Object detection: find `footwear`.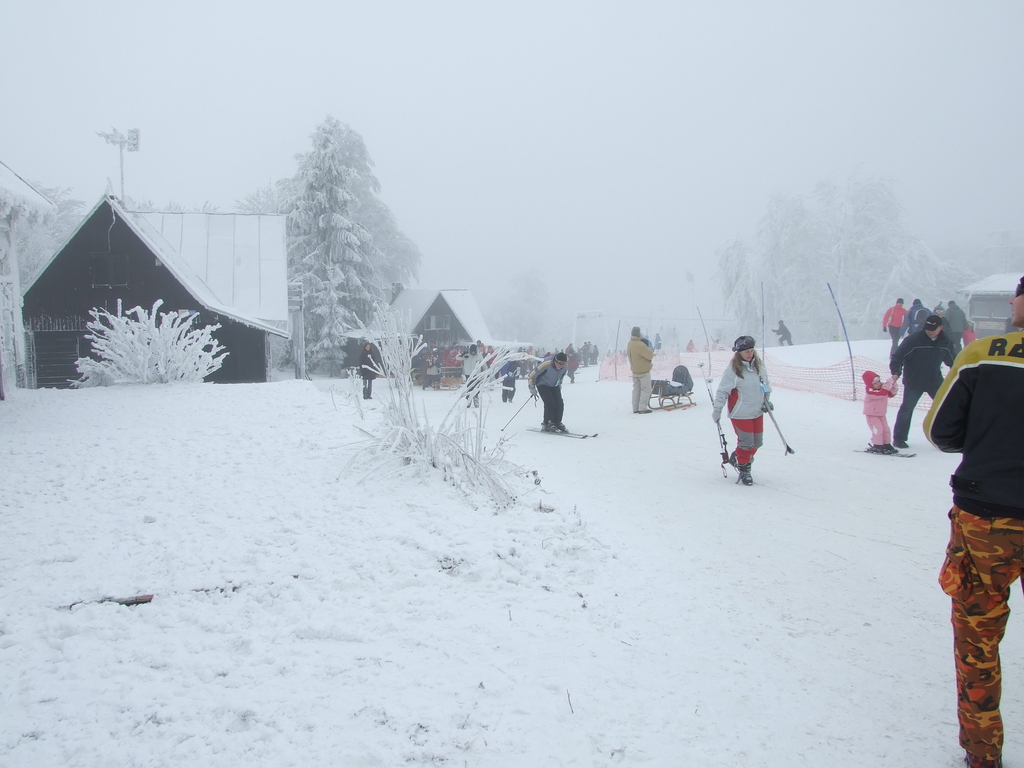
BBox(731, 451, 749, 467).
